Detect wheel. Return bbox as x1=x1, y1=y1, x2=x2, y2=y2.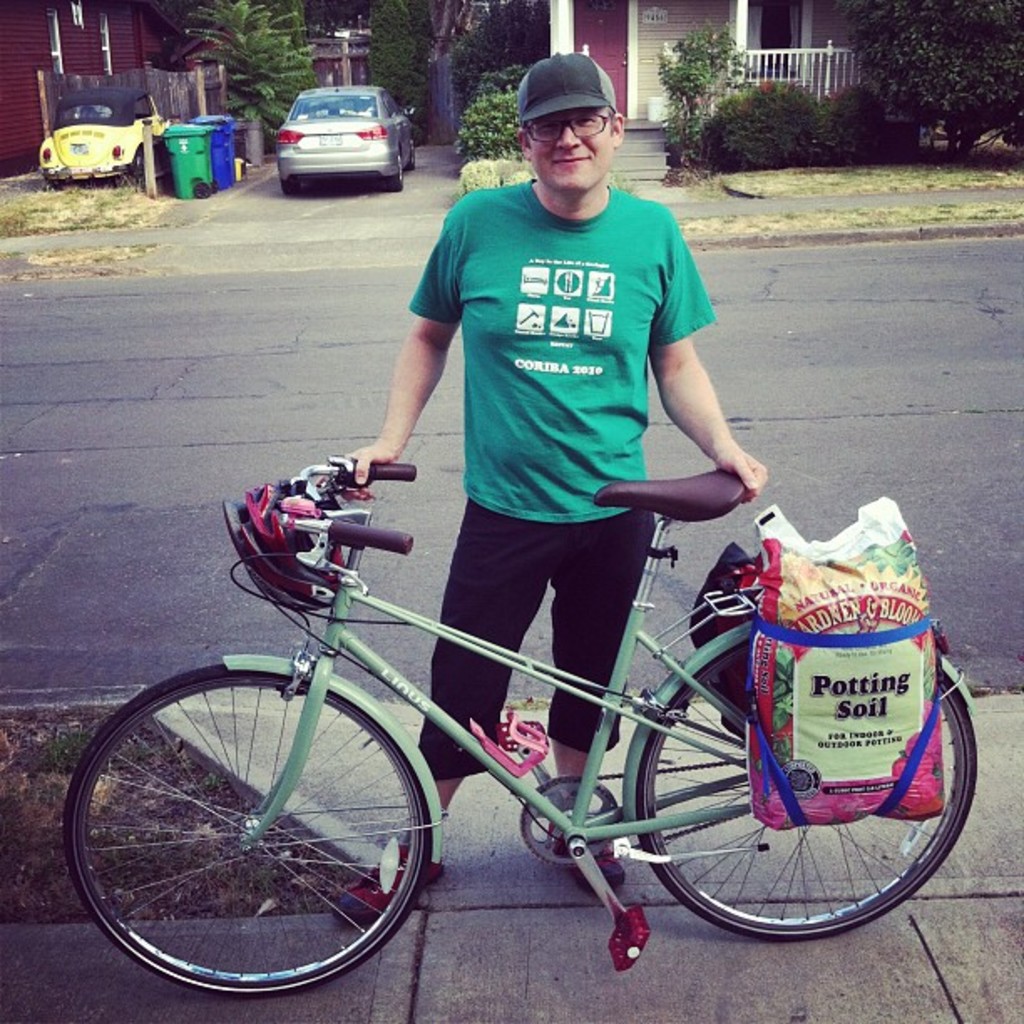
x1=129, y1=147, x2=144, y2=184.
